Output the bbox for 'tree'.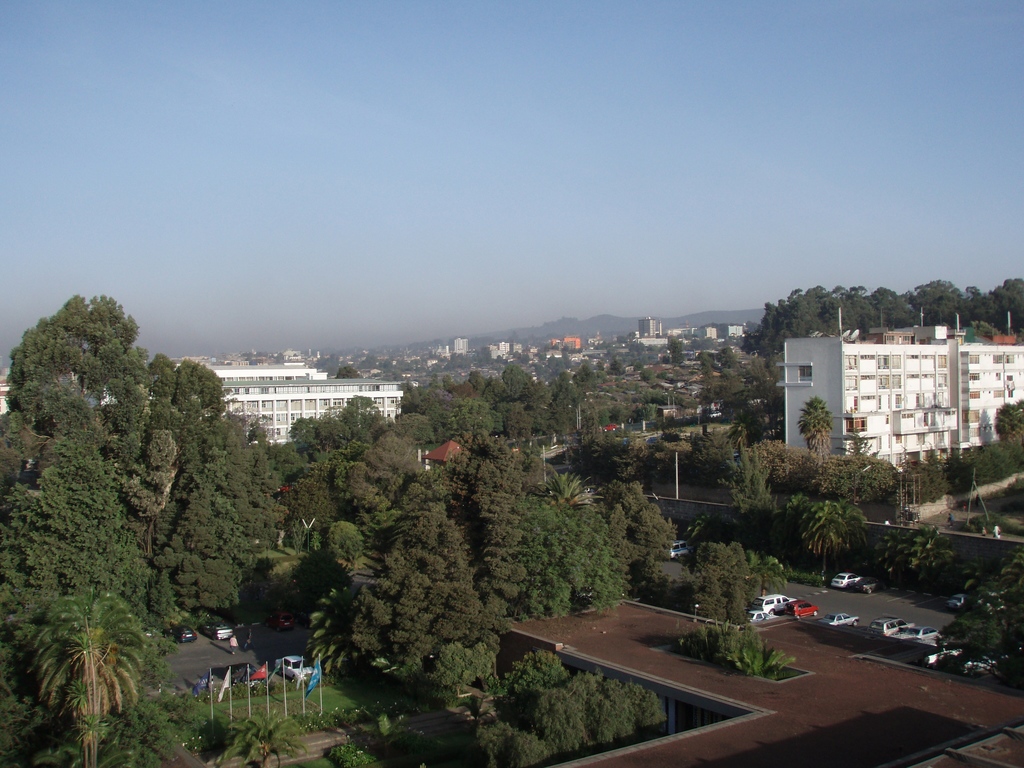
box=[685, 541, 756, 626].
